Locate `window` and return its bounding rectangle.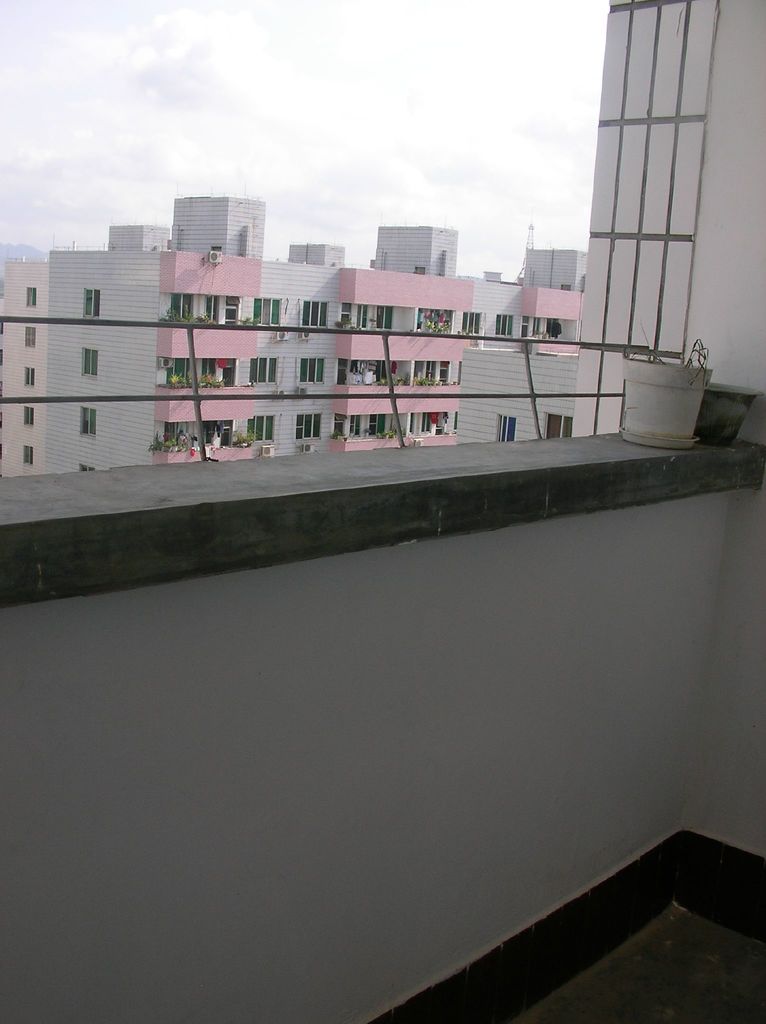
x1=22 y1=366 x2=36 y2=387.
